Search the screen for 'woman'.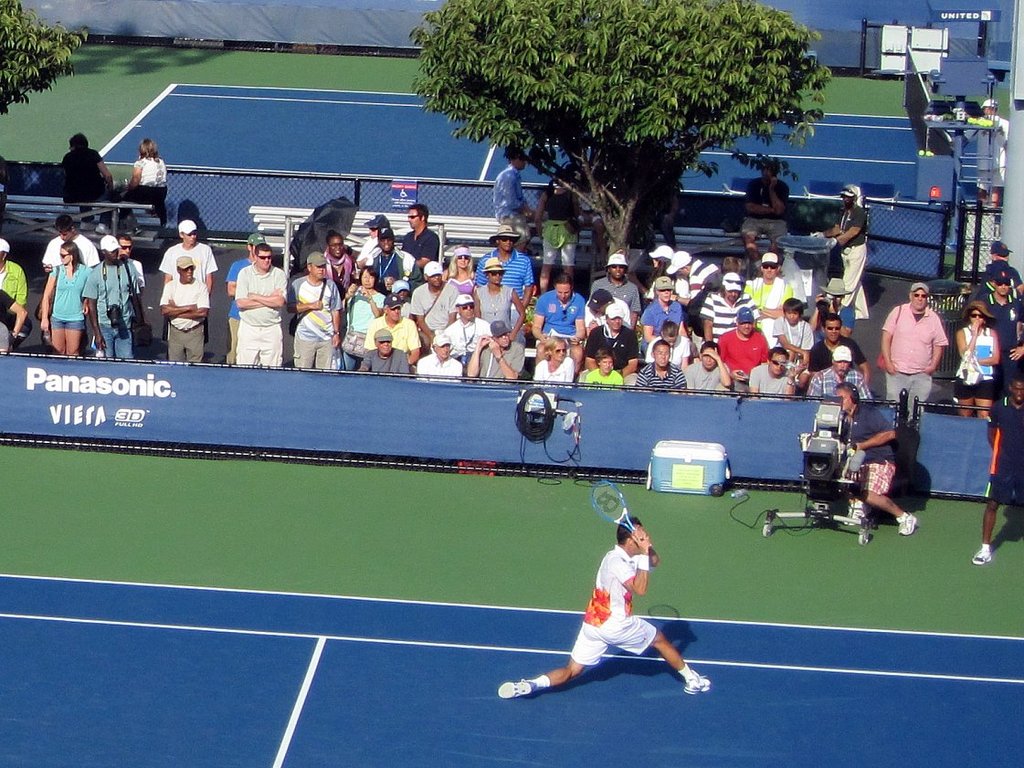
Found at bbox=[318, 228, 364, 301].
